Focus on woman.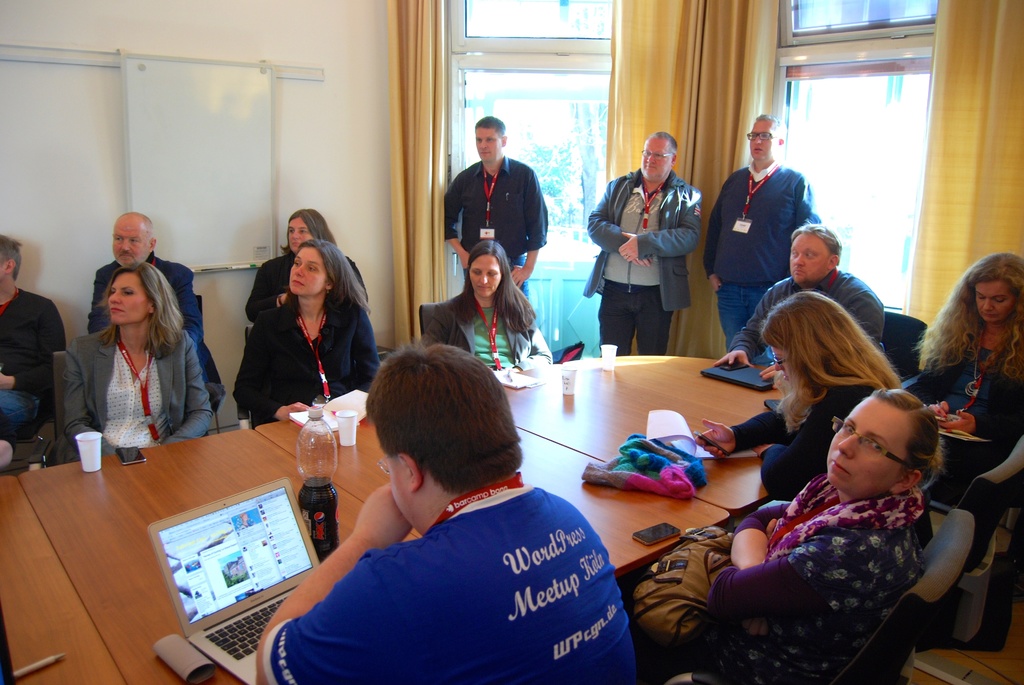
Focused at (698, 390, 944, 684).
